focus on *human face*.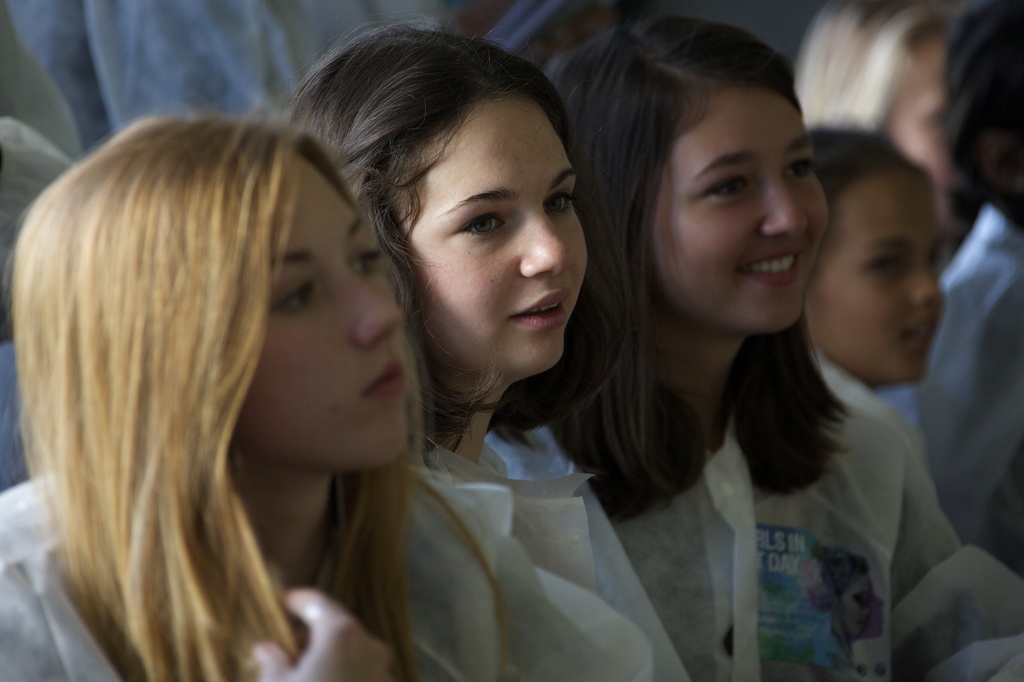
Focused at crop(814, 171, 952, 391).
